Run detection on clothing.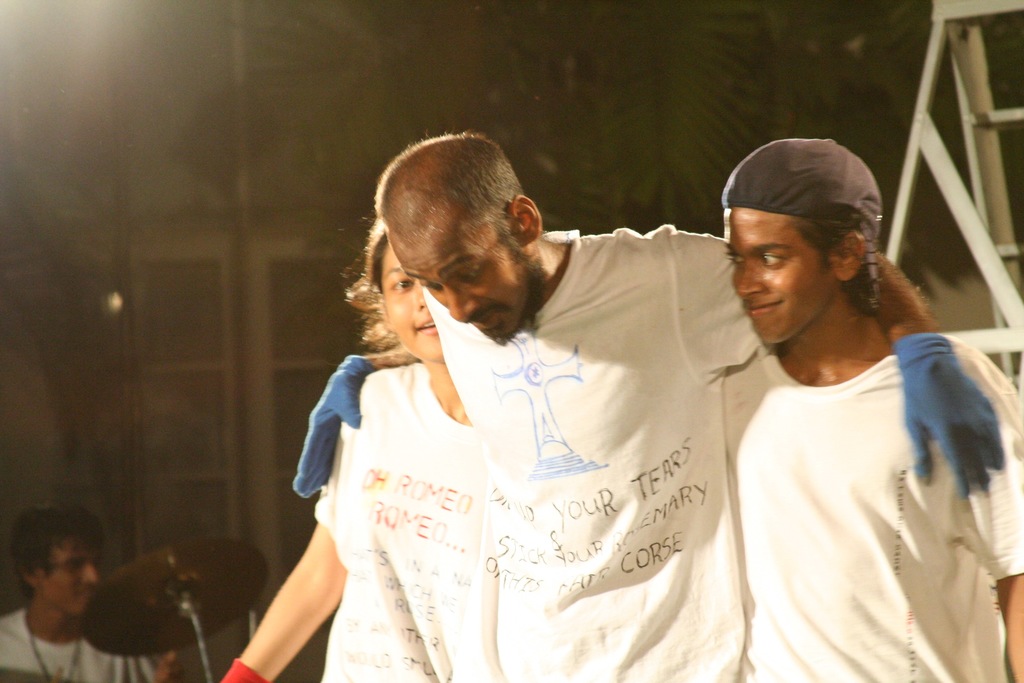
Result: (left=312, top=363, right=481, bottom=682).
